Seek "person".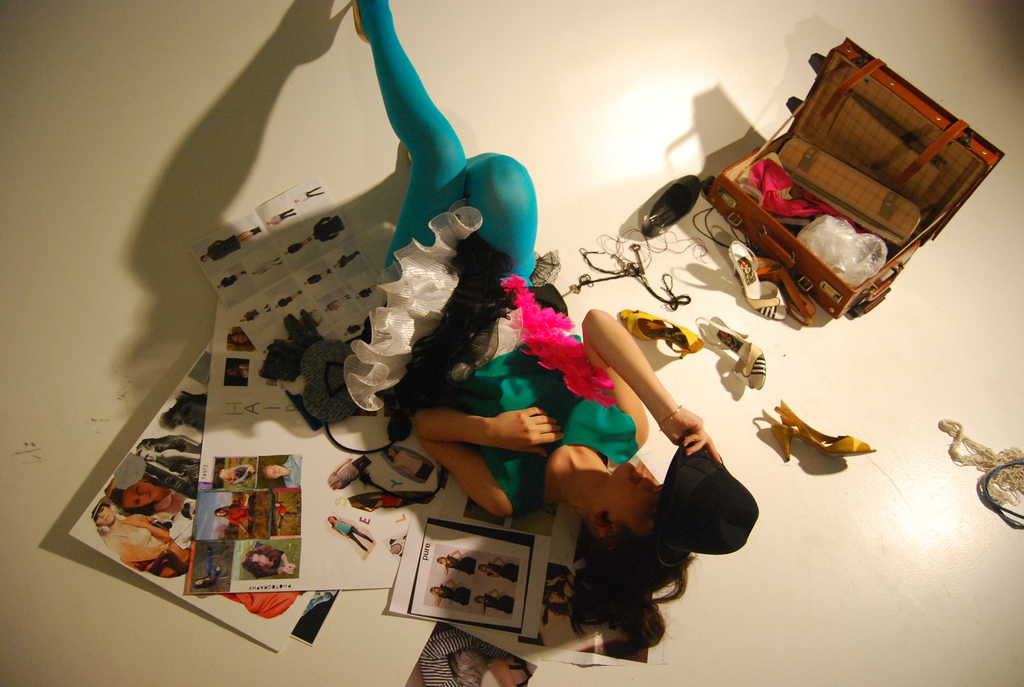
200, 224, 263, 264.
